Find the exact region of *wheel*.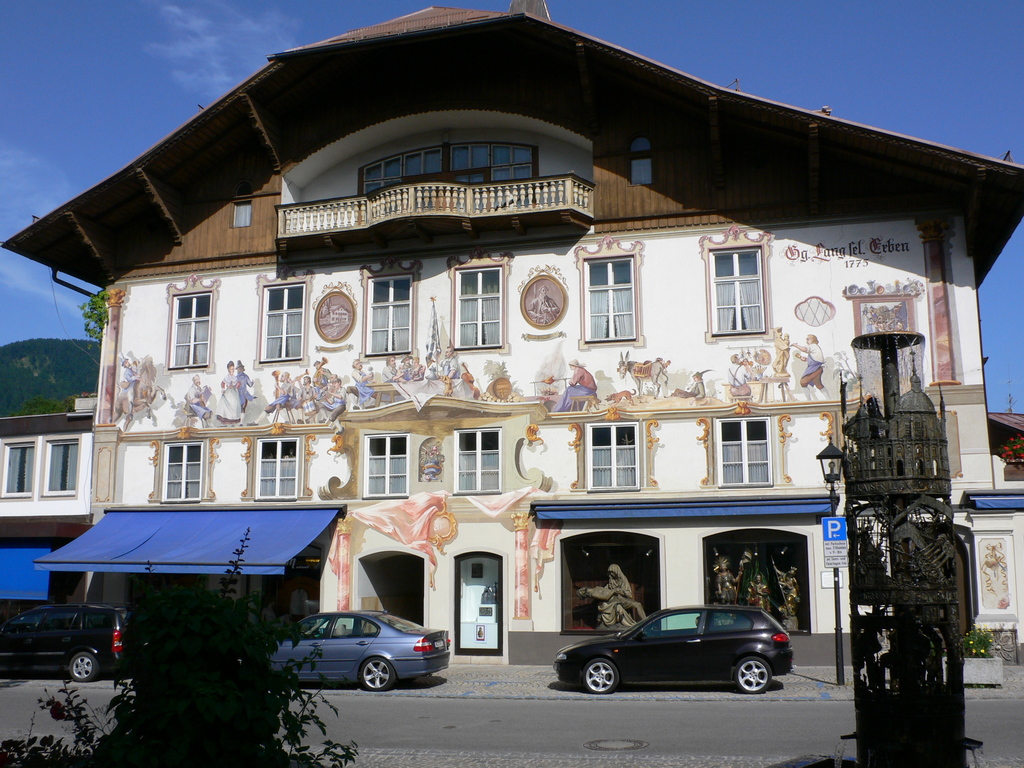
Exact region: left=70, top=653, right=100, bottom=683.
